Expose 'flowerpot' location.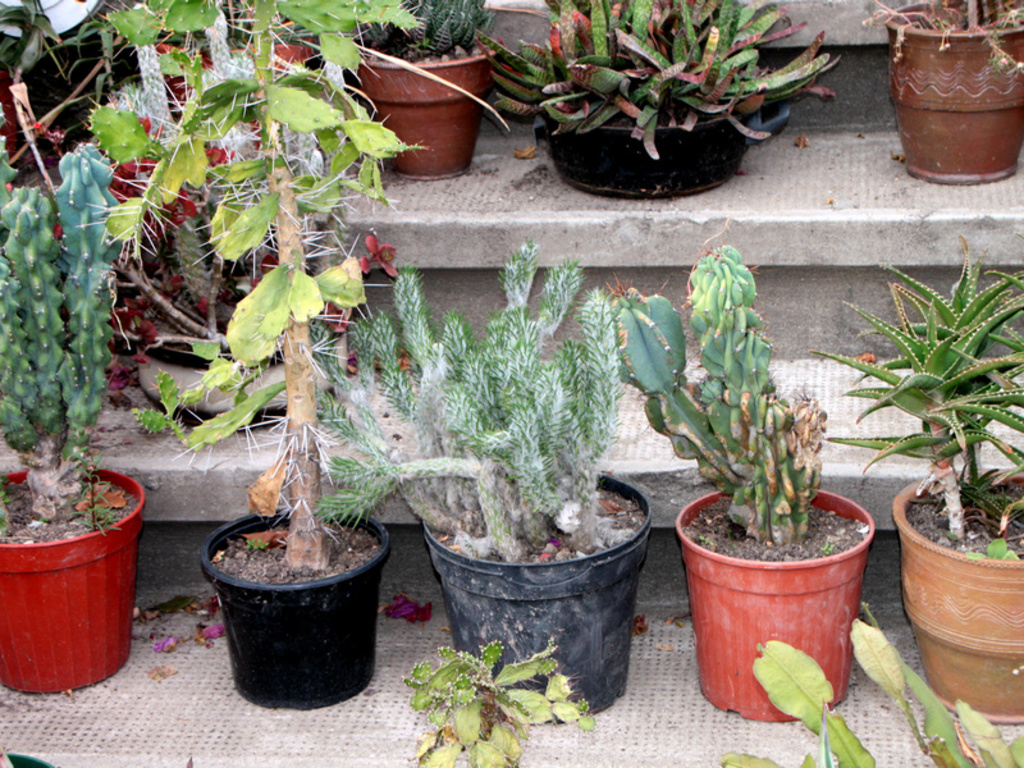
Exposed at {"x1": 671, "y1": 485, "x2": 876, "y2": 722}.
